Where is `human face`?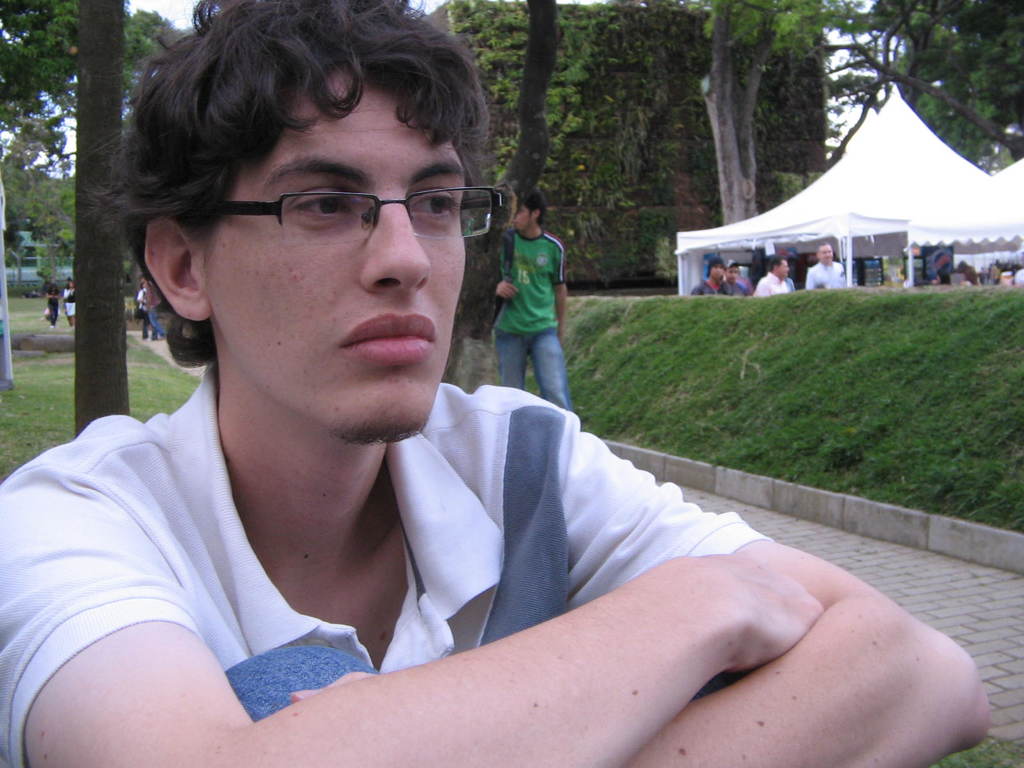
{"left": 776, "top": 259, "right": 788, "bottom": 280}.
